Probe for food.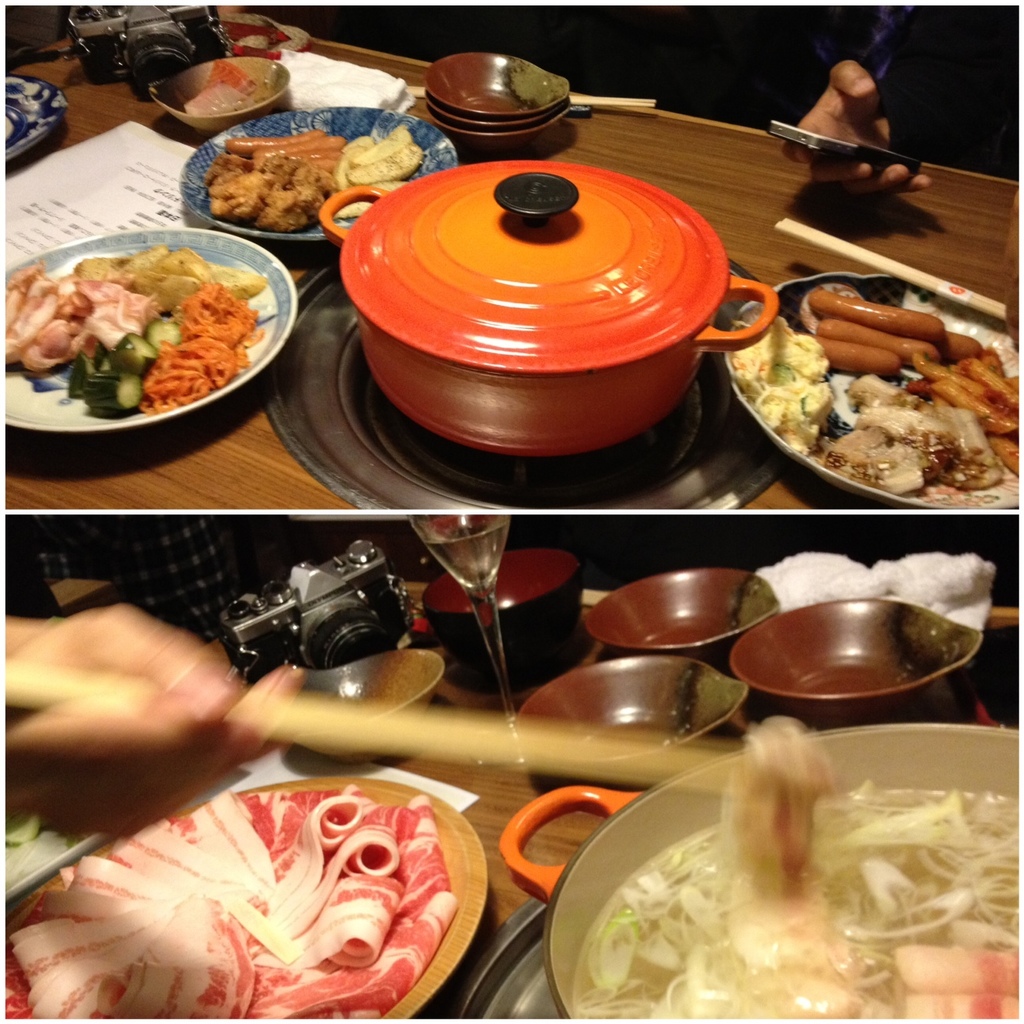
Probe result: bbox(597, 748, 1000, 1000).
